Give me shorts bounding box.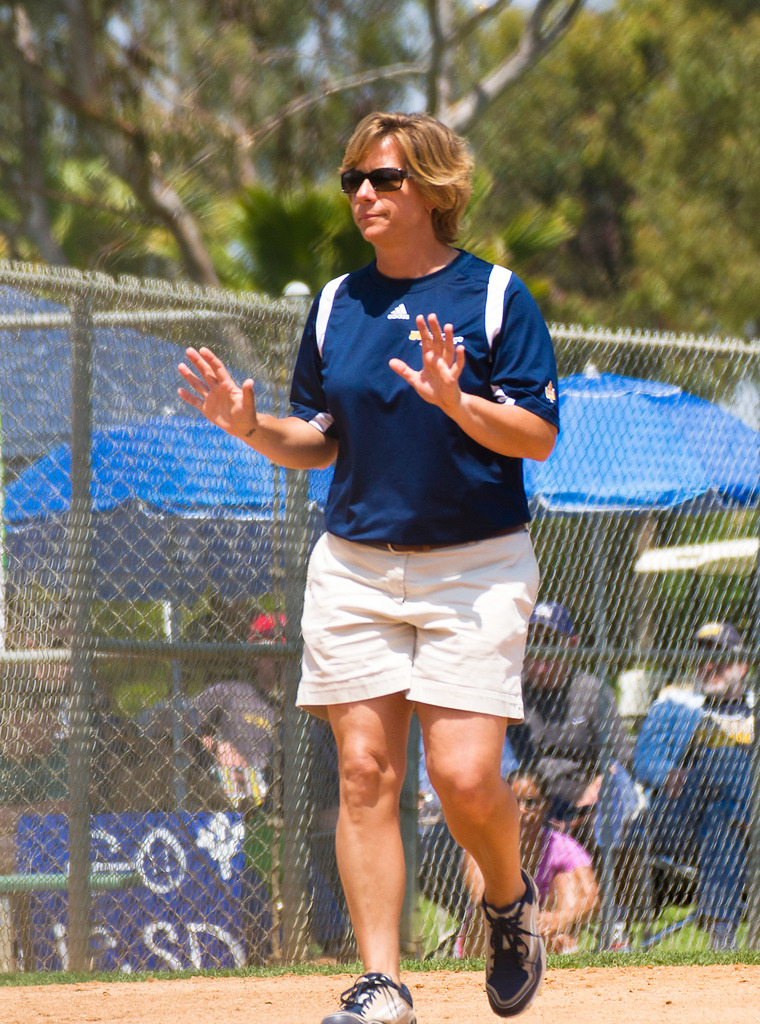
x1=258 y1=545 x2=573 y2=746.
